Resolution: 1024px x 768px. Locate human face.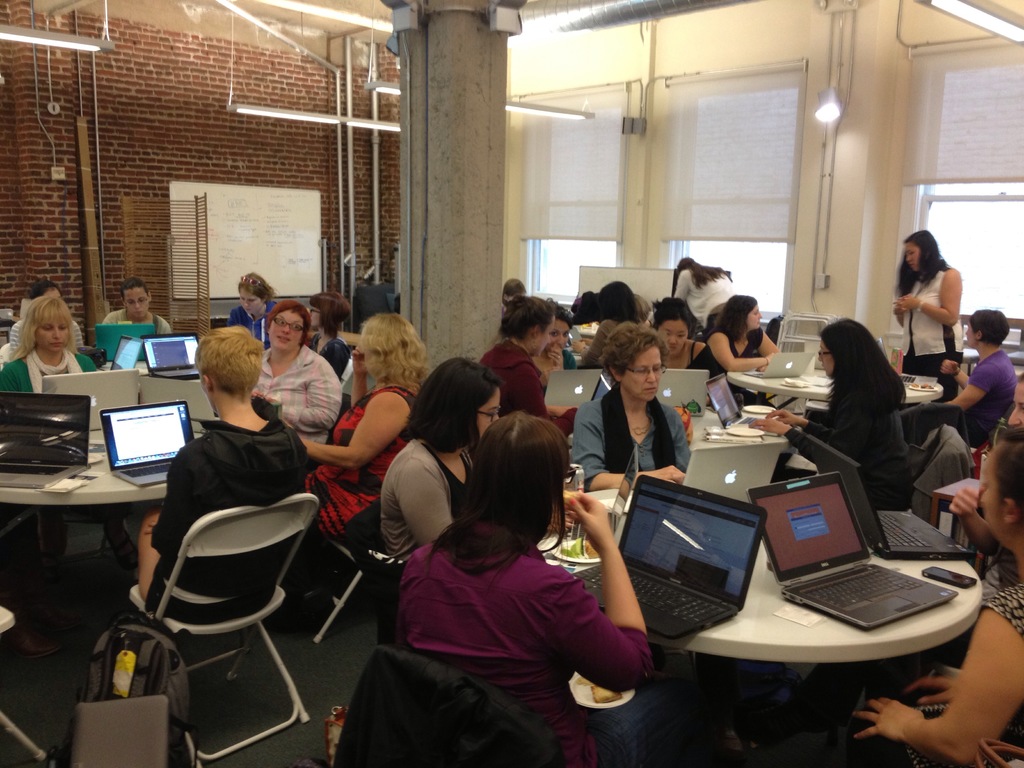
locate(549, 319, 573, 355).
